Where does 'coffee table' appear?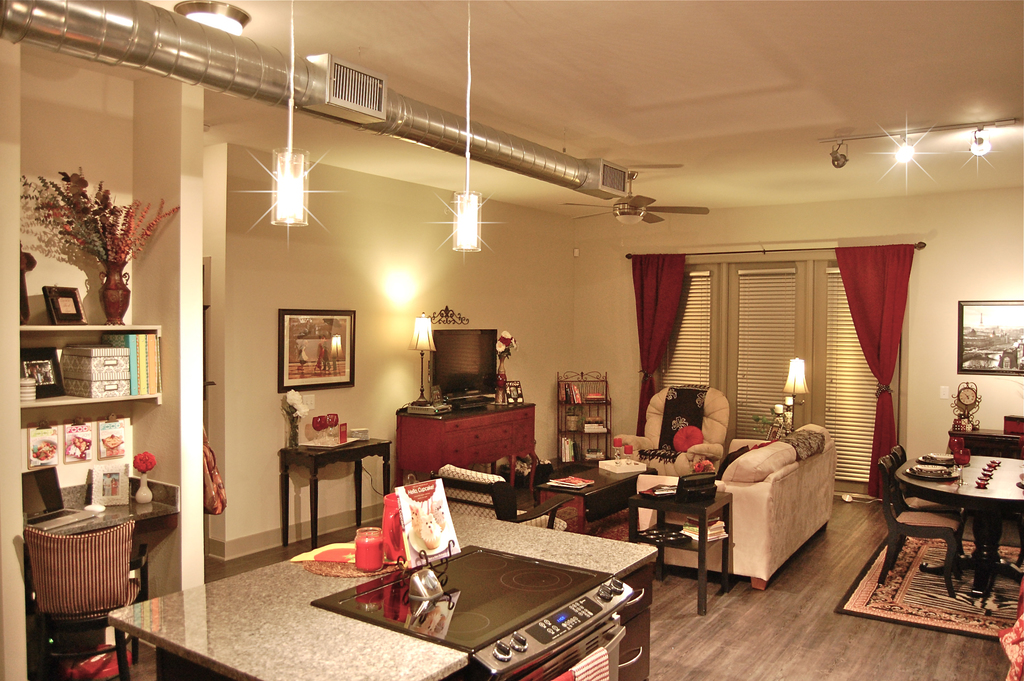
Appears at bbox=[897, 458, 1023, 614].
